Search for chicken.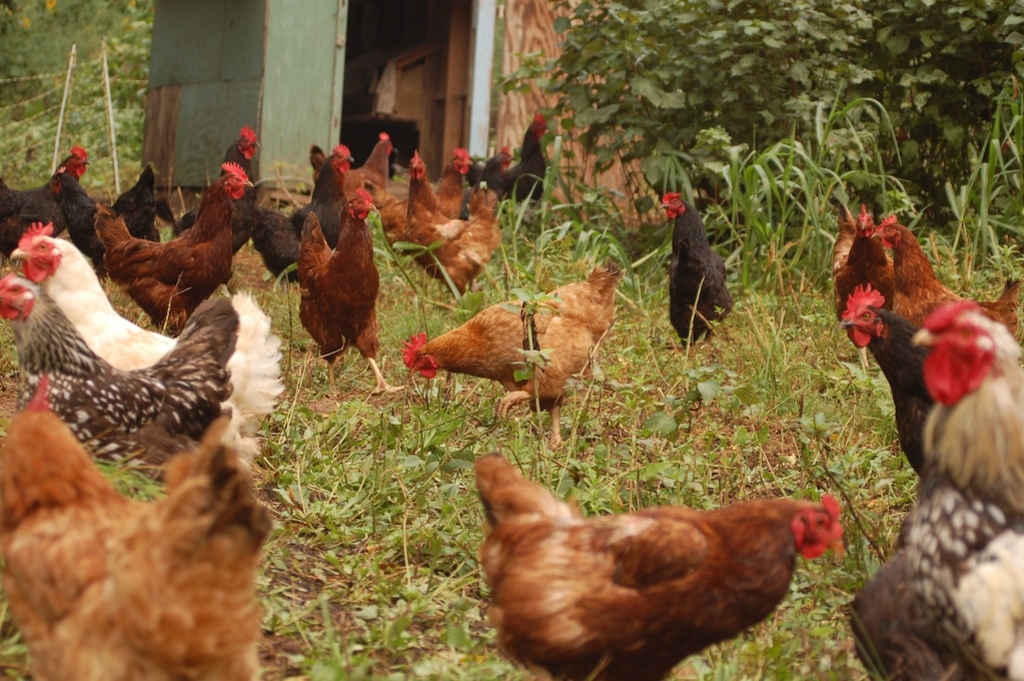
Found at select_region(399, 254, 614, 459).
